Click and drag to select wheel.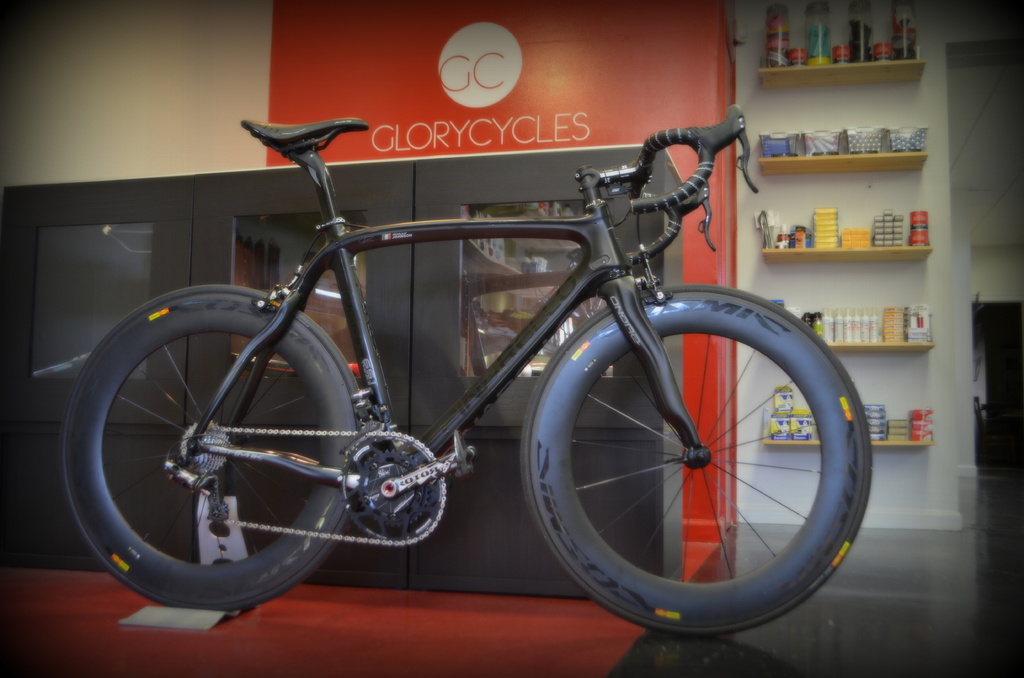
Selection: crop(522, 289, 874, 637).
